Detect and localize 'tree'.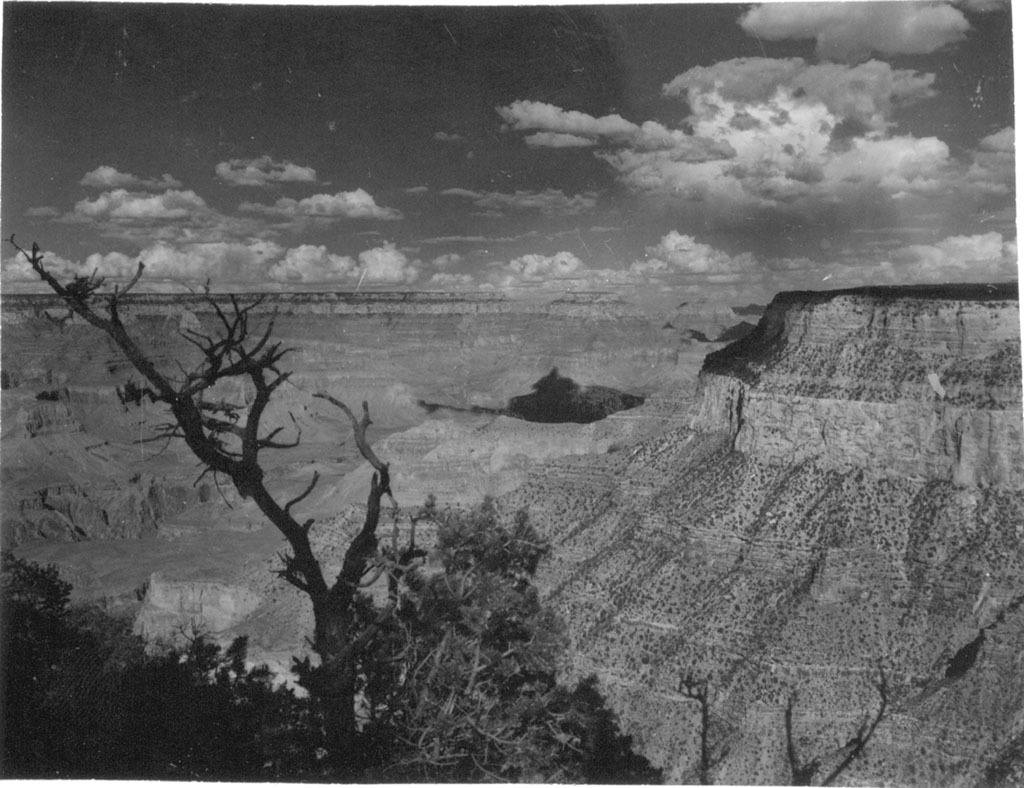
Localized at 313 490 596 787.
